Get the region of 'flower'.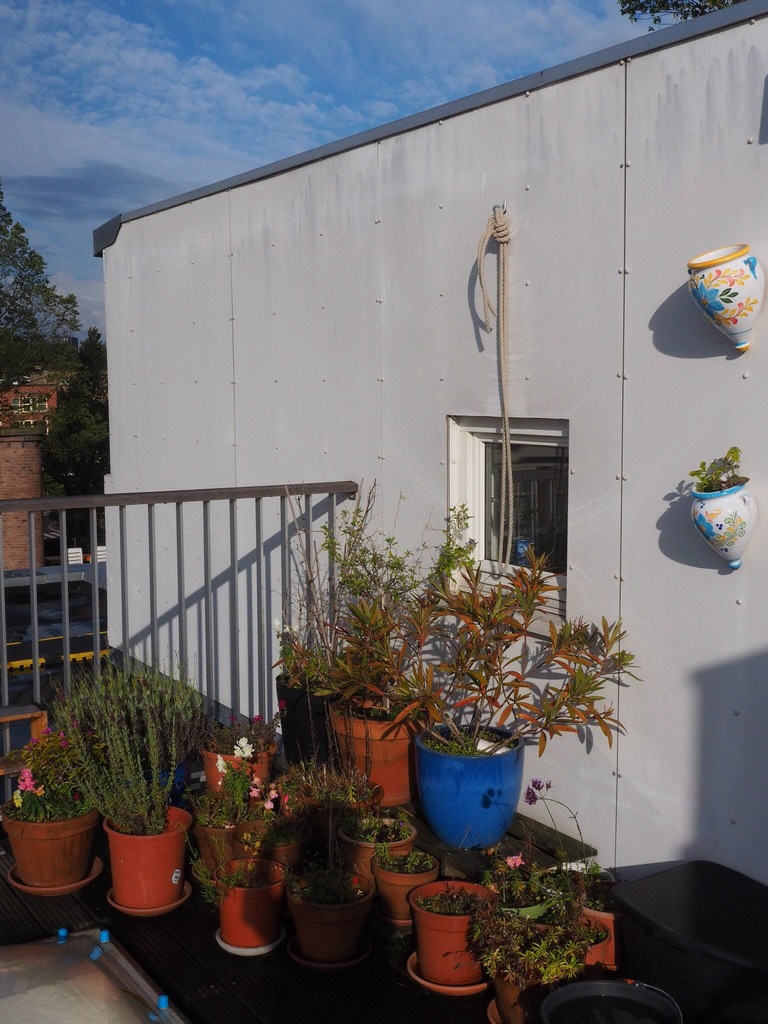
502/852/525/871.
